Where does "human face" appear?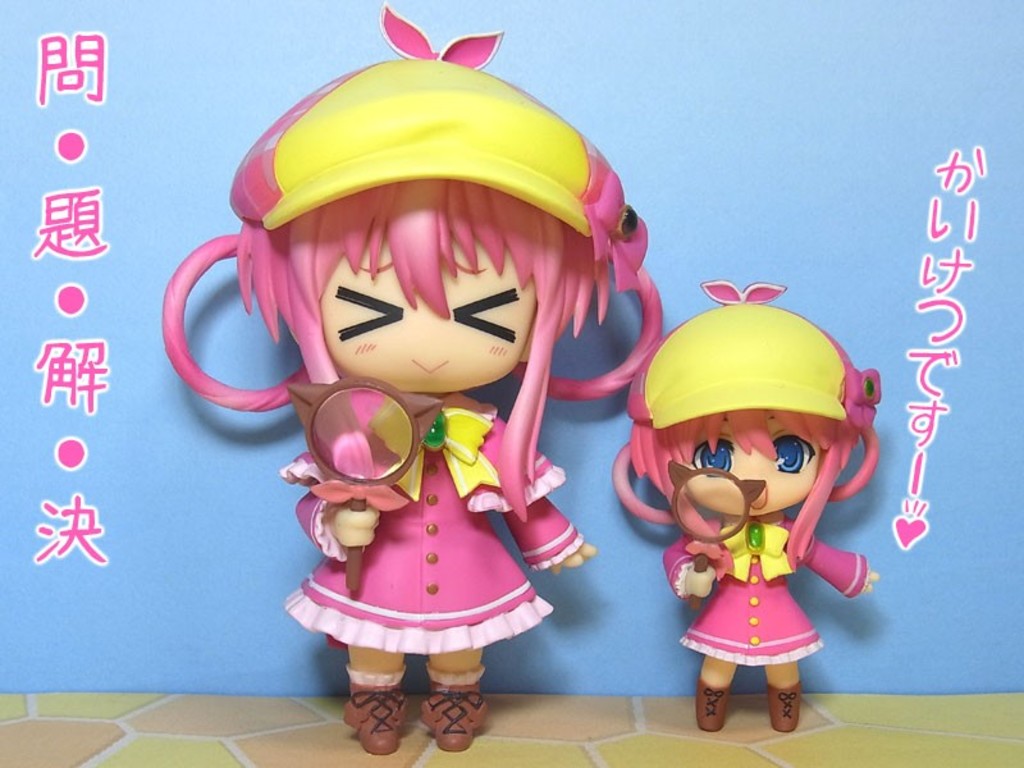
Appears at (left=317, top=243, right=535, bottom=397).
